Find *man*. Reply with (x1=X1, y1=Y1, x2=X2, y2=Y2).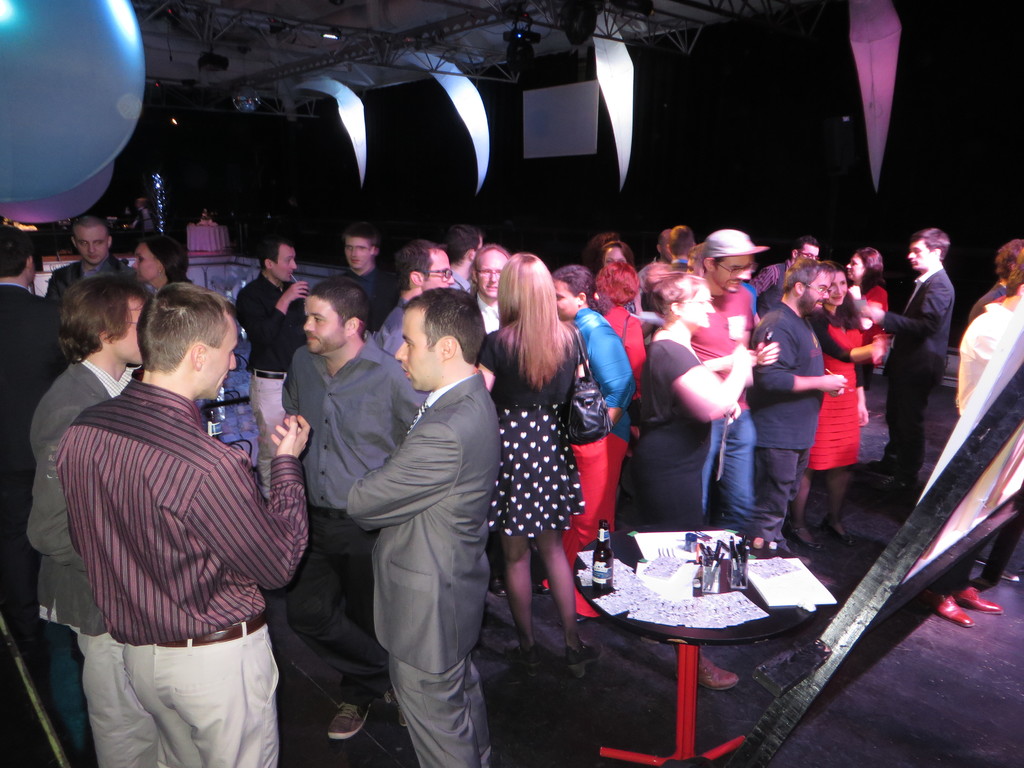
(x1=346, y1=289, x2=495, y2=767).
